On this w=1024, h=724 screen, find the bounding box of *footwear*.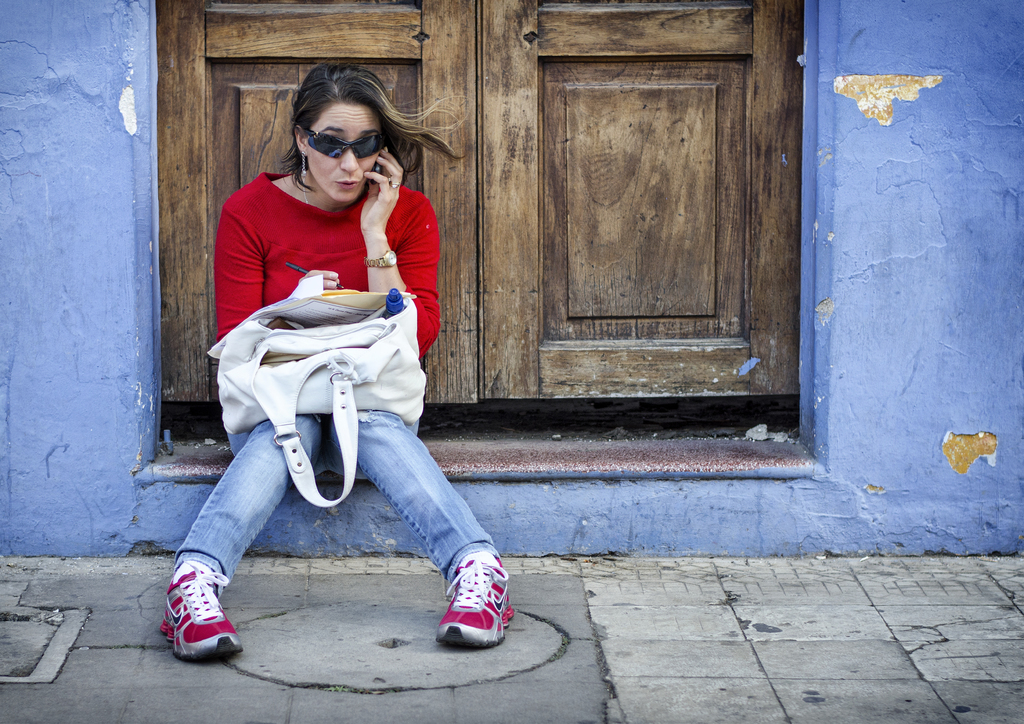
Bounding box: crop(420, 566, 502, 656).
